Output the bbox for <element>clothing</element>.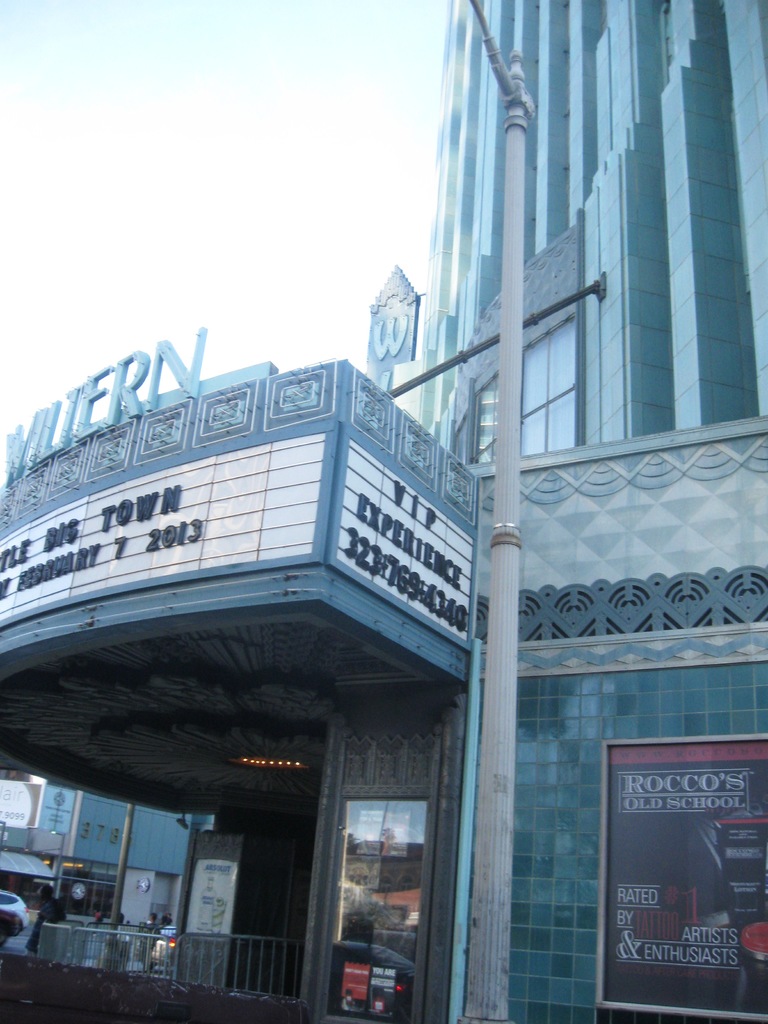
crop(93, 911, 102, 932).
